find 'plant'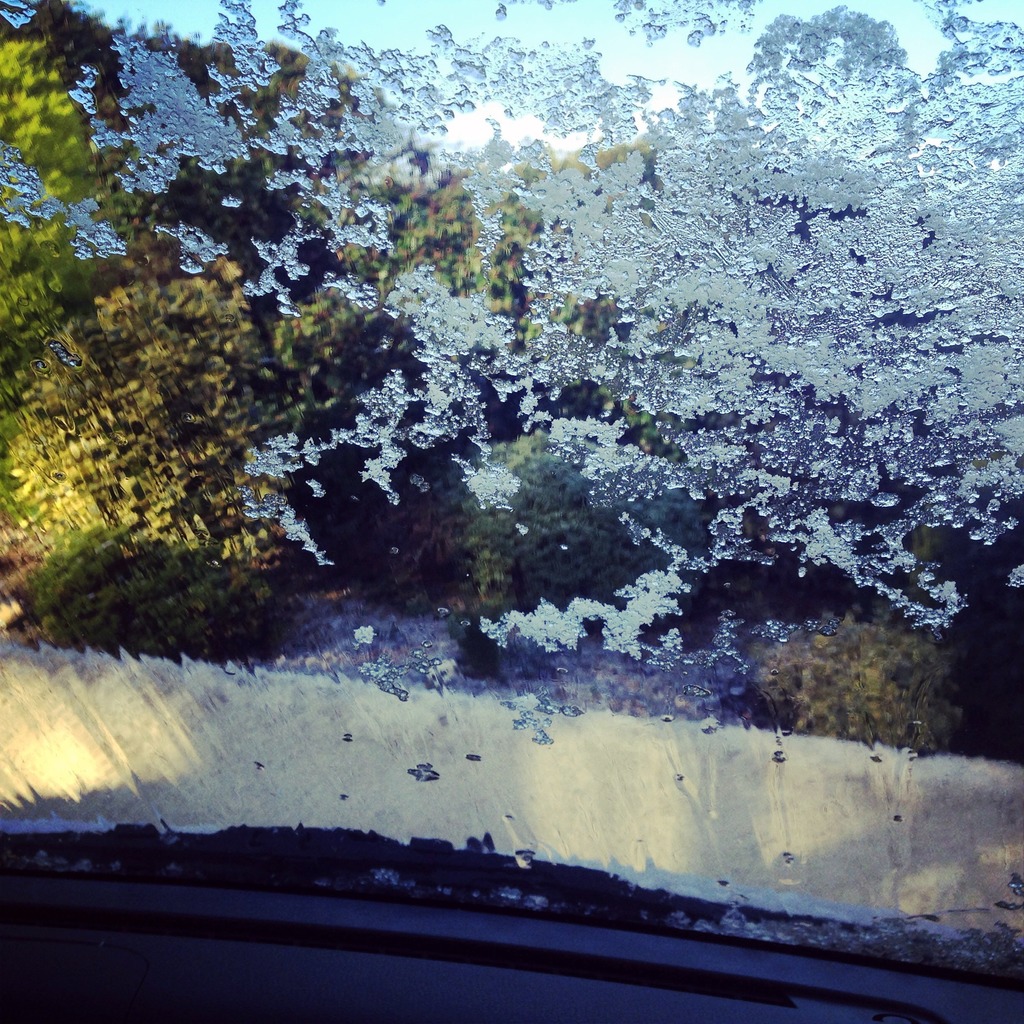
{"left": 449, "top": 417, "right": 708, "bottom": 624}
